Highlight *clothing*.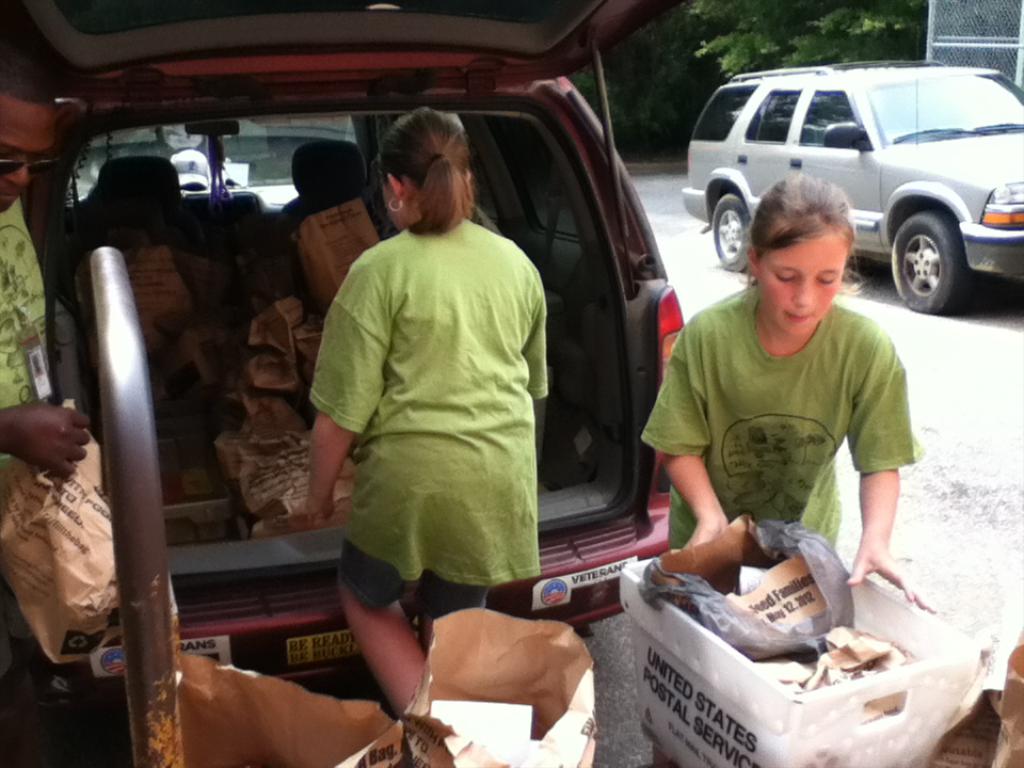
Highlighted region: BBox(0, 197, 60, 524).
